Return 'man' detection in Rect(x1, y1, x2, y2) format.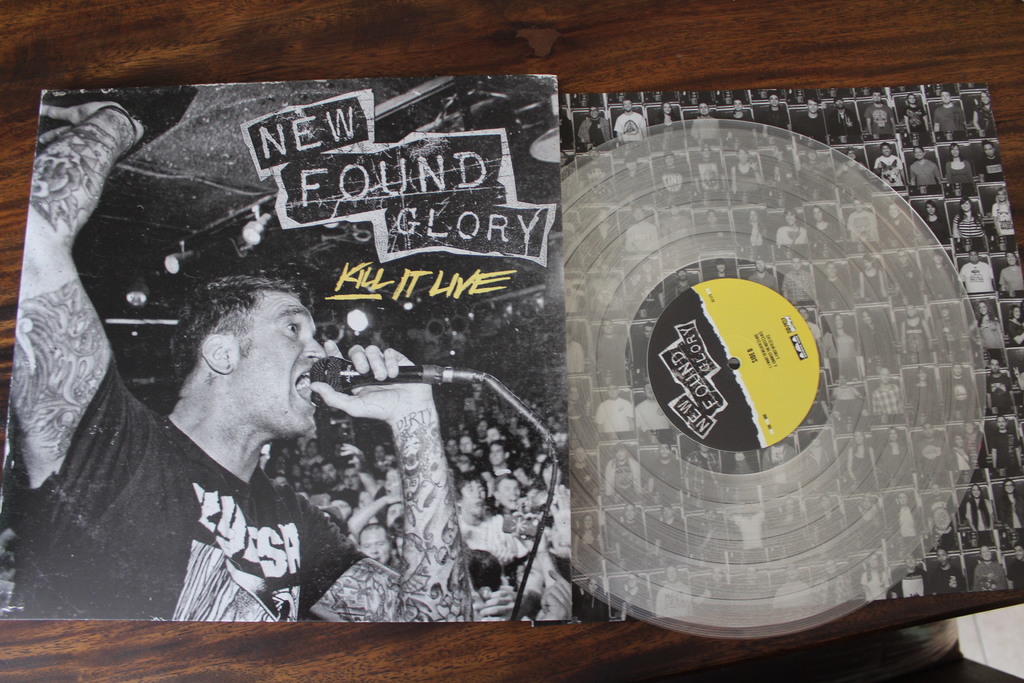
Rect(662, 206, 697, 264).
